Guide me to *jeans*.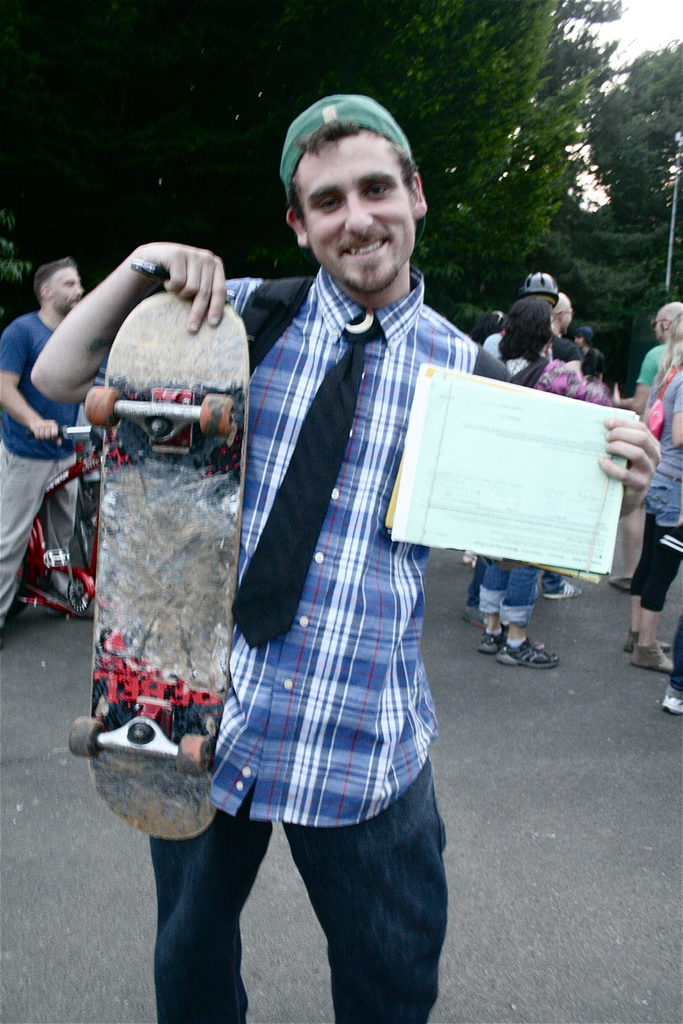
Guidance: (x1=477, y1=557, x2=544, y2=627).
